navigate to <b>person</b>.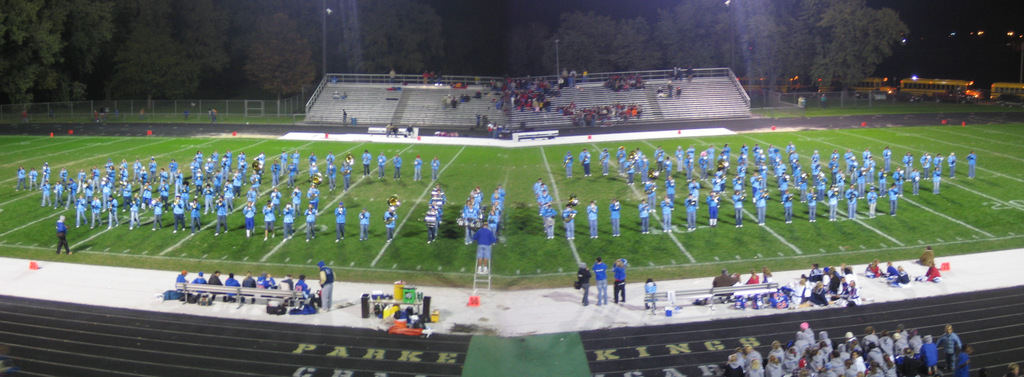
Navigation target: (left=745, top=267, right=762, bottom=297).
